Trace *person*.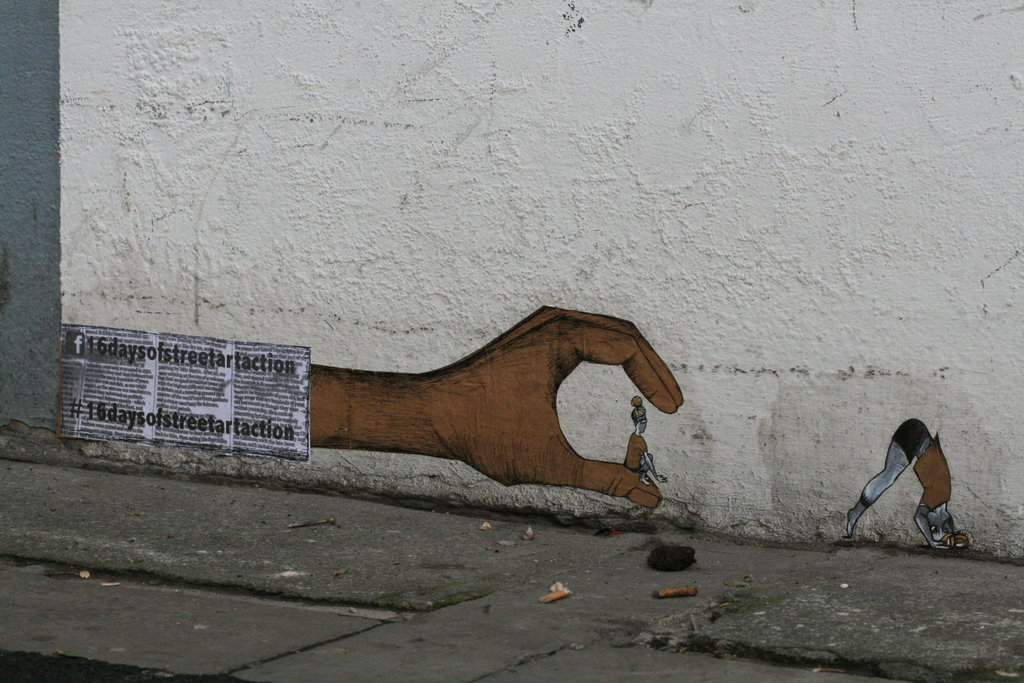
Traced to (58, 307, 685, 508).
